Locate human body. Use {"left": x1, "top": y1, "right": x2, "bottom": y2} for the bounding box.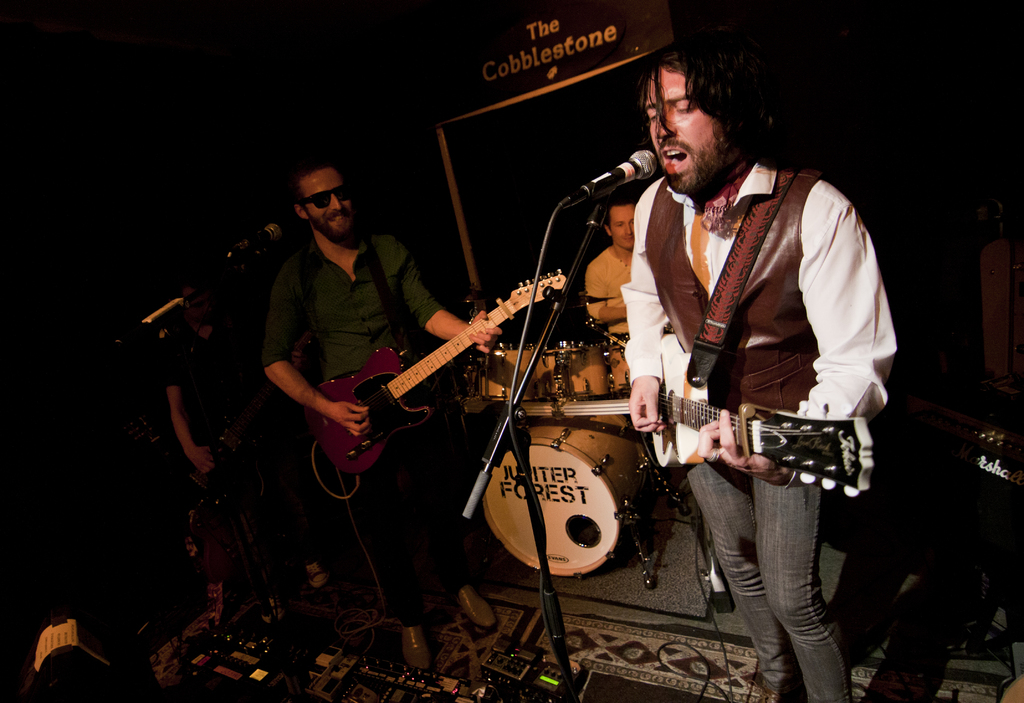
{"left": 168, "top": 275, "right": 326, "bottom": 606}.
